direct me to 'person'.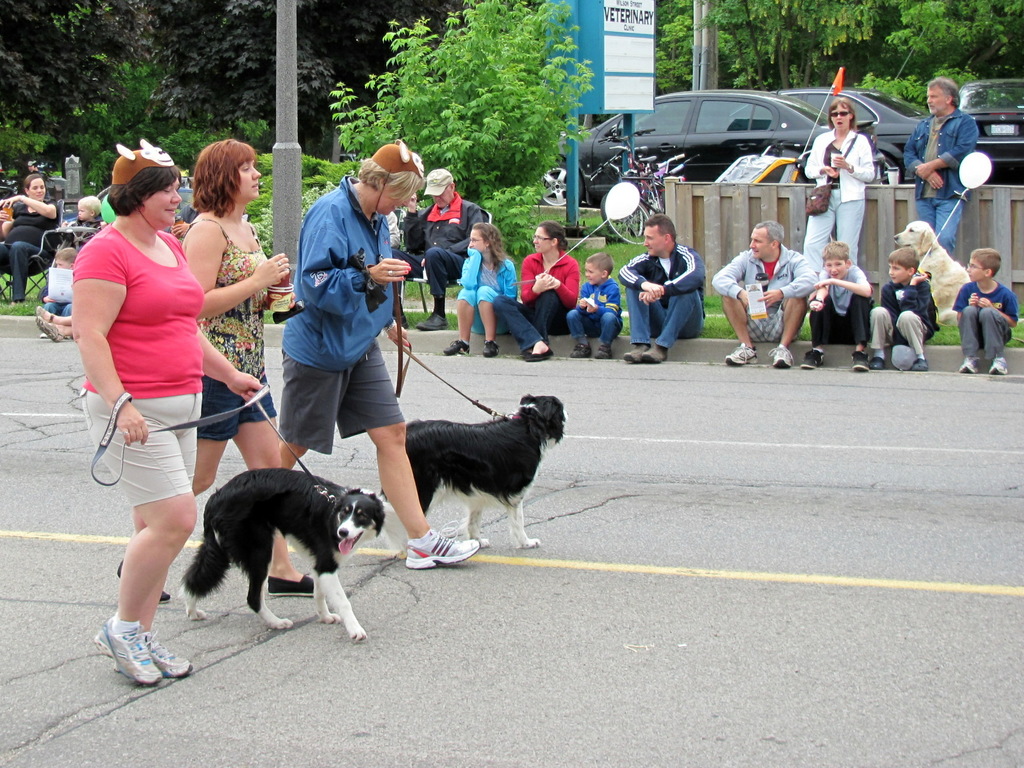
Direction: pyautogui.locateOnScreen(562, 251, 625, 360).
